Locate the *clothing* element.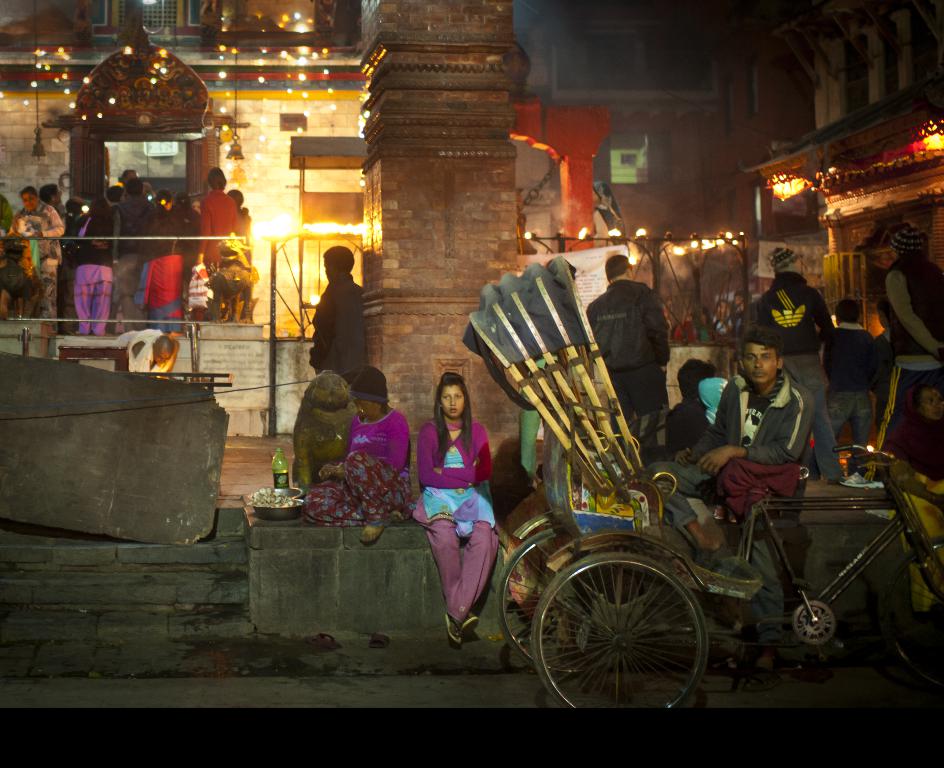
Element bbox: left=197, top=190, right=238, bottom=321.
